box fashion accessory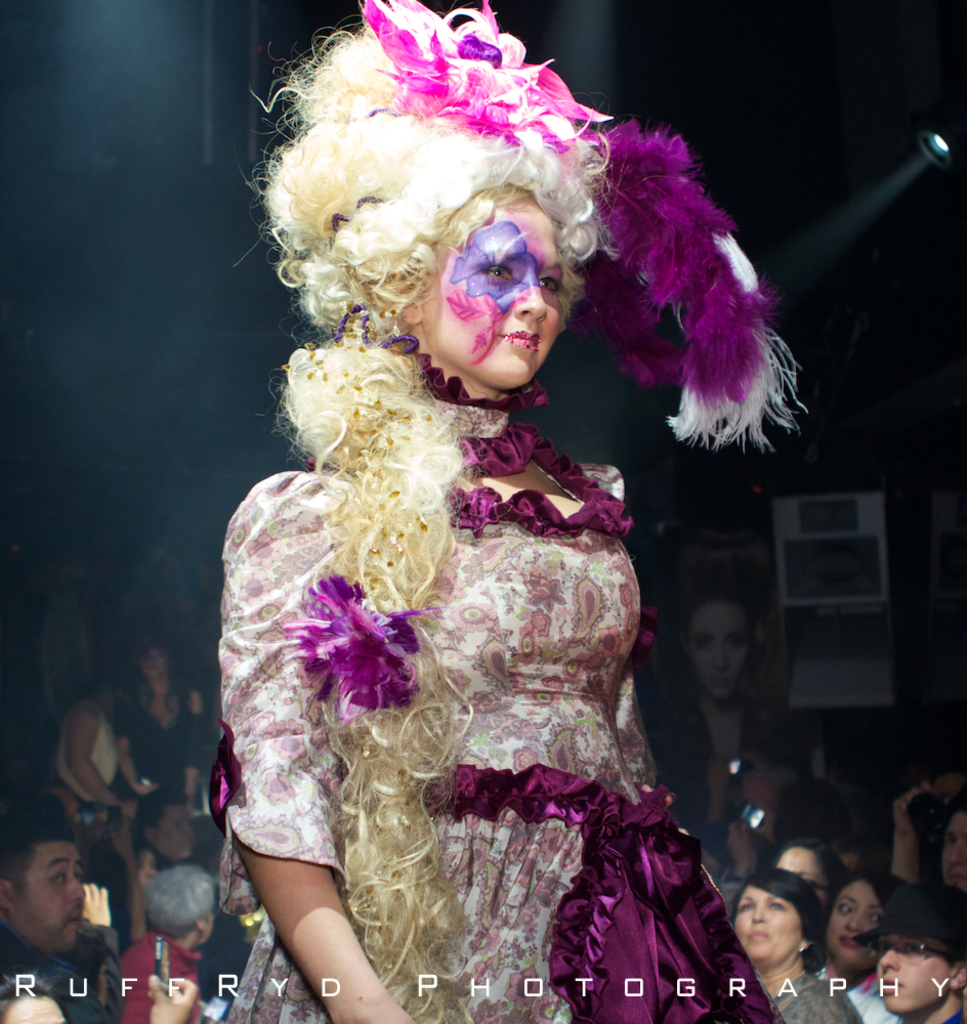
138/863/223/933
